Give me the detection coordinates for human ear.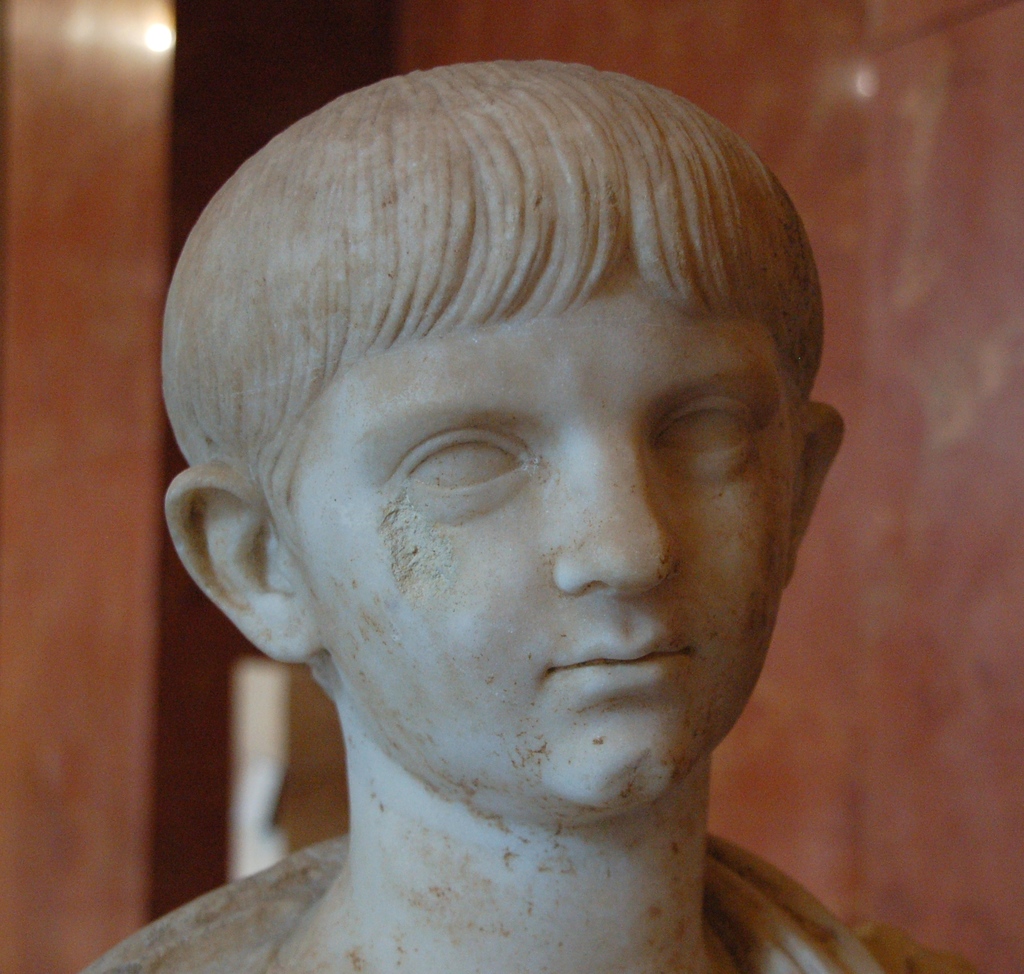
locate(163, 471, 326, 661).
